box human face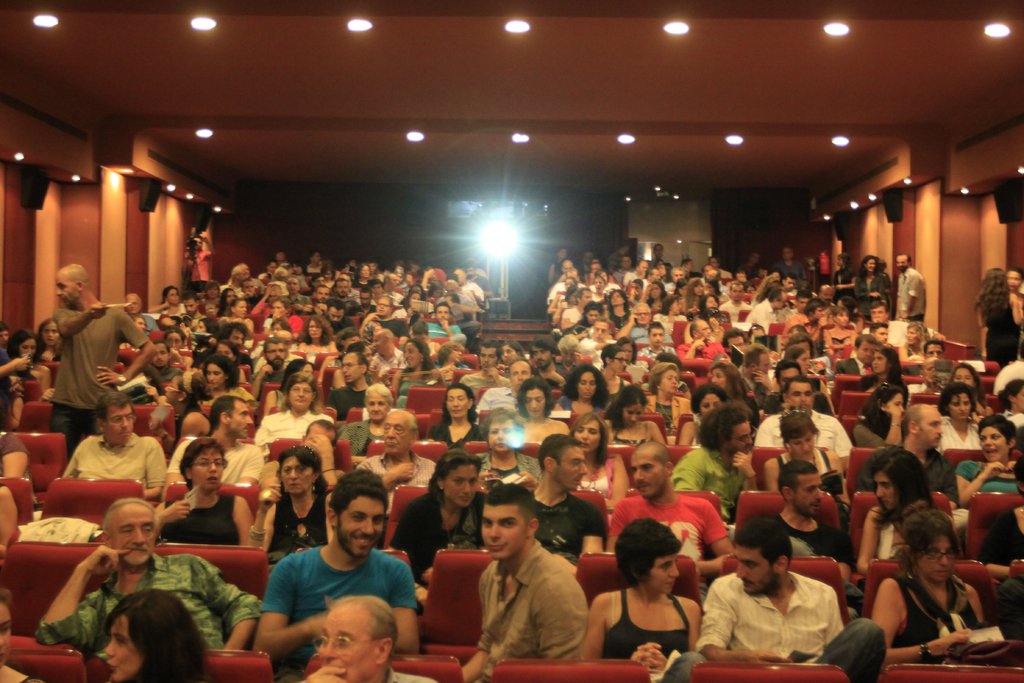
[916,536,956,582]
